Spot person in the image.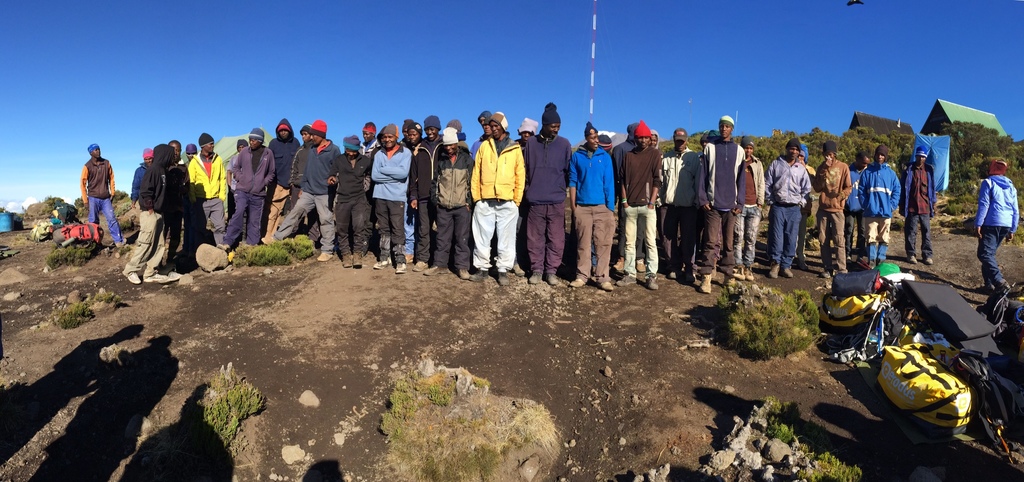
person found at (left=402, top=130, right=481, bottom=277).
